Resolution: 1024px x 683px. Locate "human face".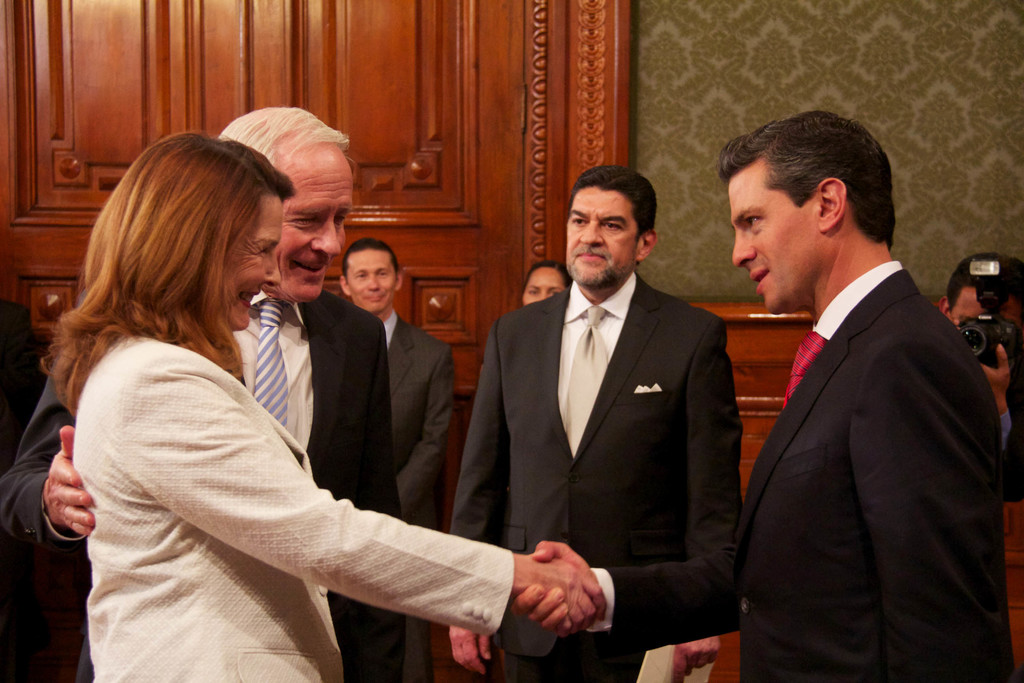
x1=726, y1=160, x2=817, y2=313.
